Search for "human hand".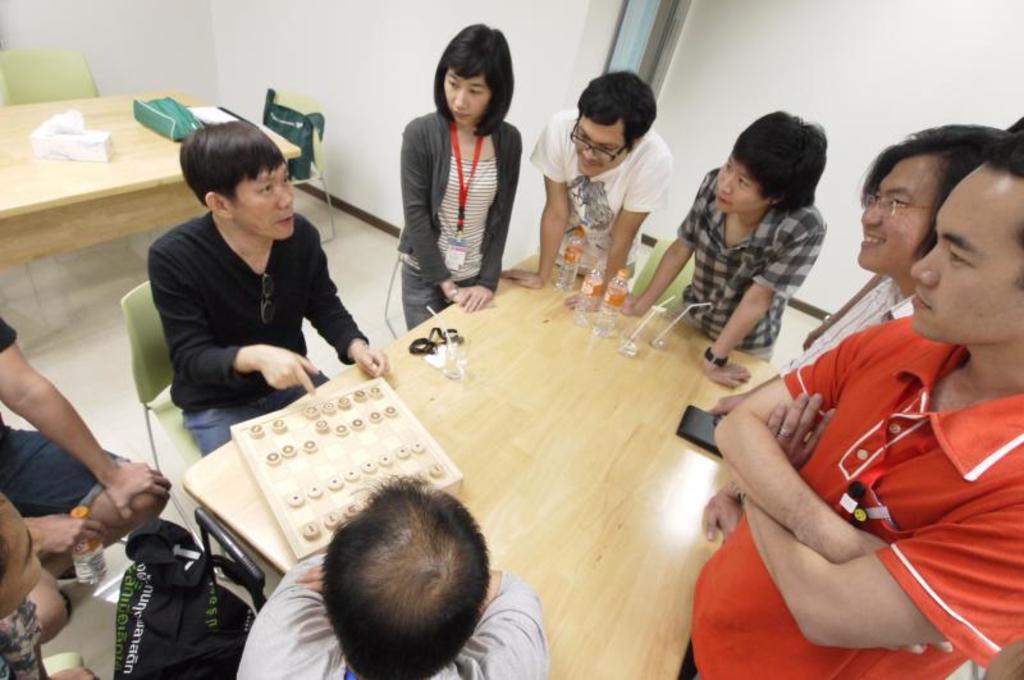
Found at x1=499 y1=266 x2=545 y2=291.
